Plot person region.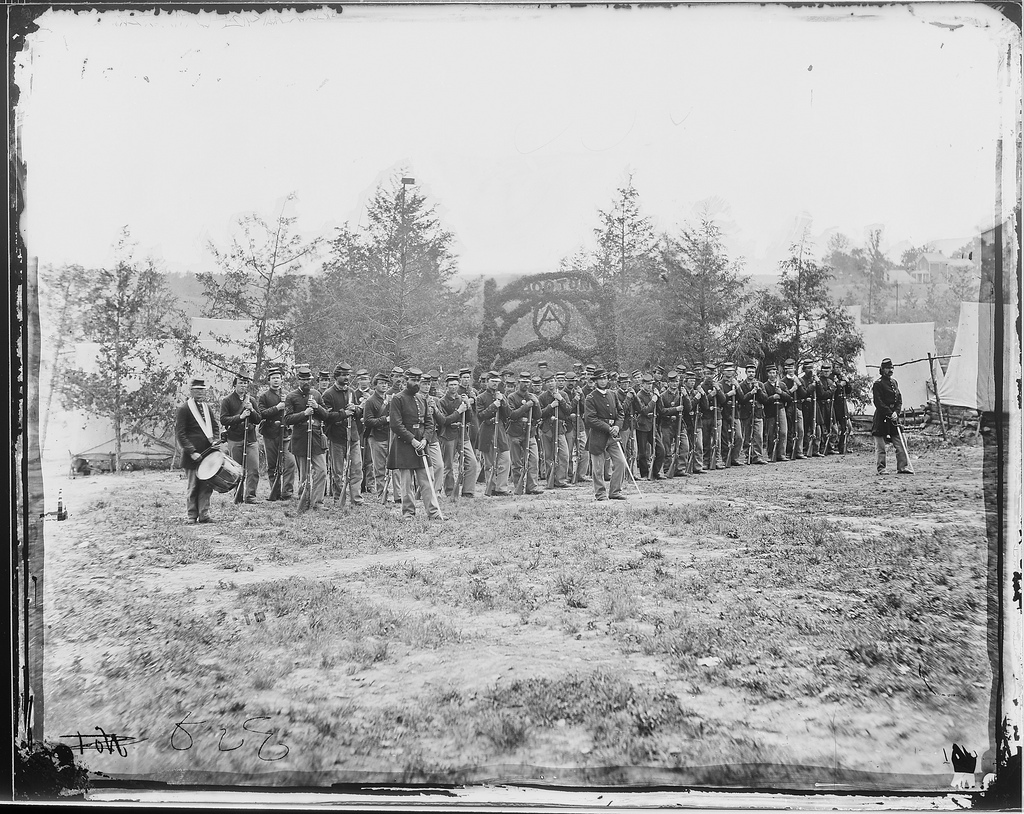
Plotted at bbox=[478, 372, 512, 499].
